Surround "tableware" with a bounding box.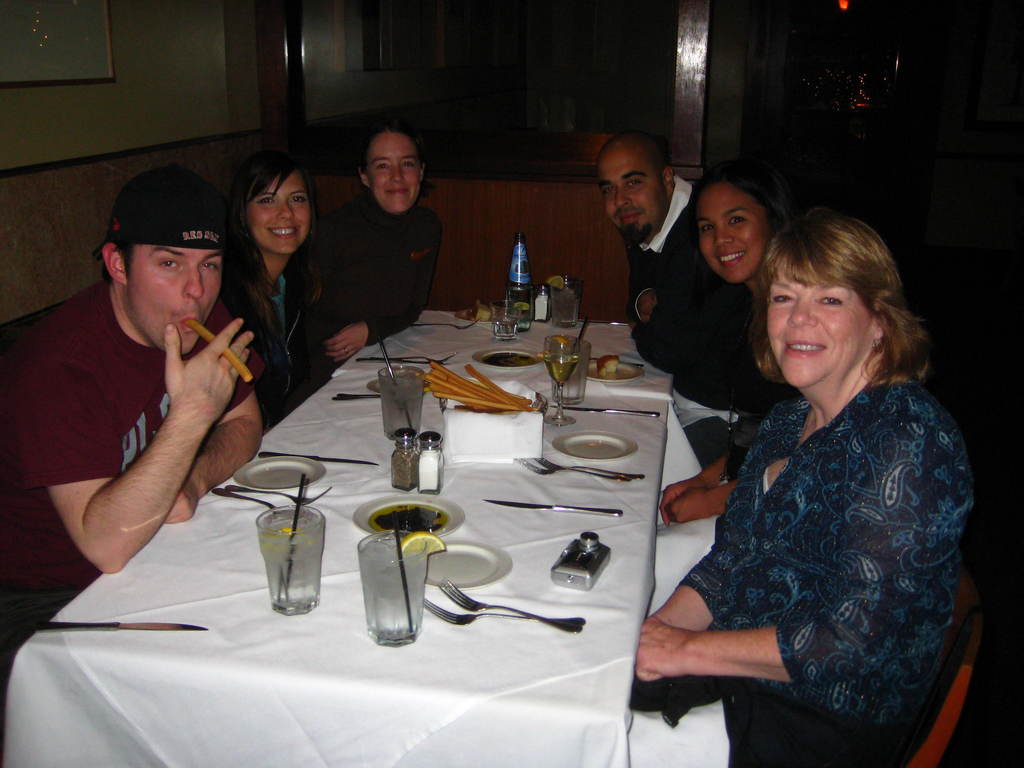
<bbox>568, 403, 660, 419</bbox>.
